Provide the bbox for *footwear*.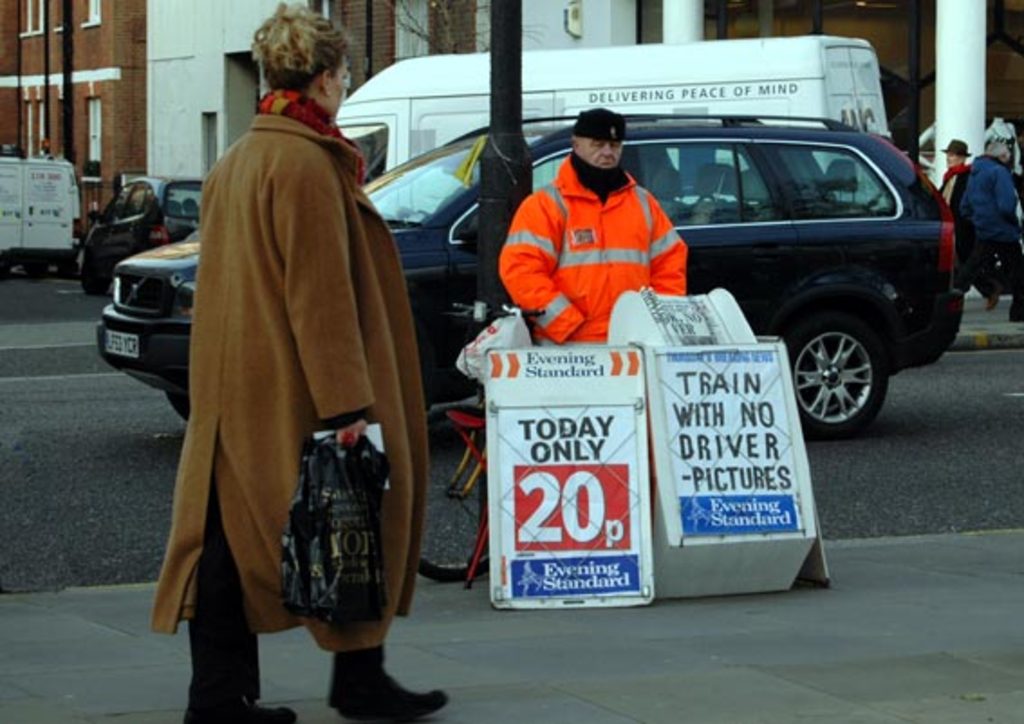
<region>181, 682, 302, 722</region>.
